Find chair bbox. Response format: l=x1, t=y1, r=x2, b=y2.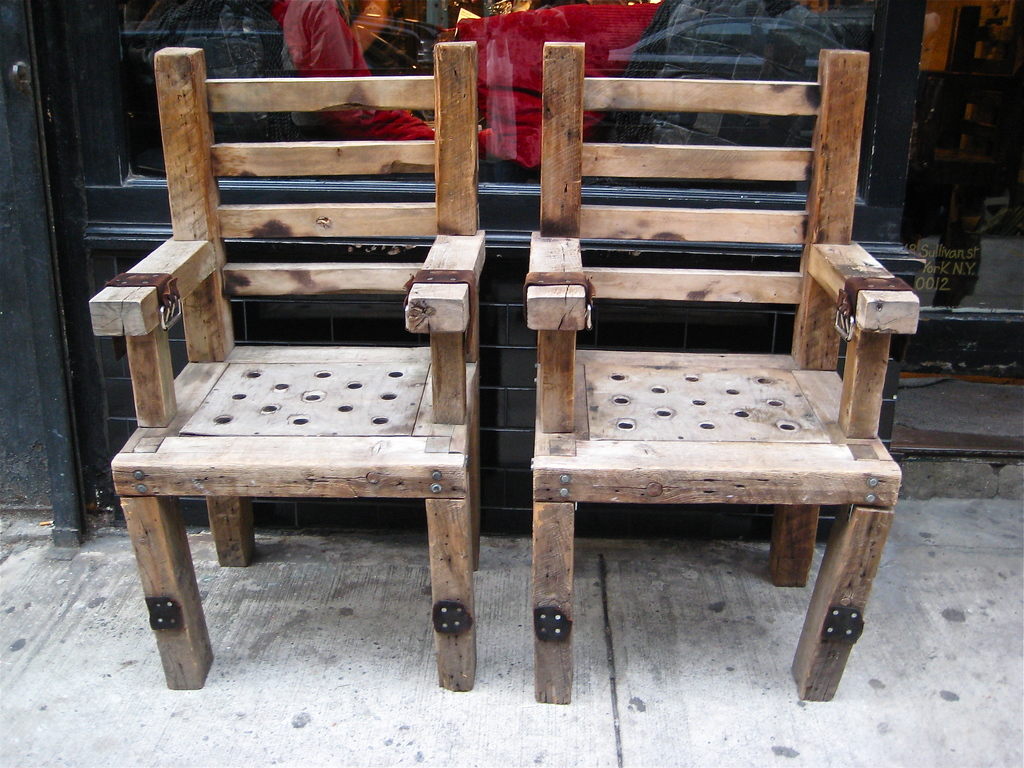
l=528, t=42, r=920, b=708.
